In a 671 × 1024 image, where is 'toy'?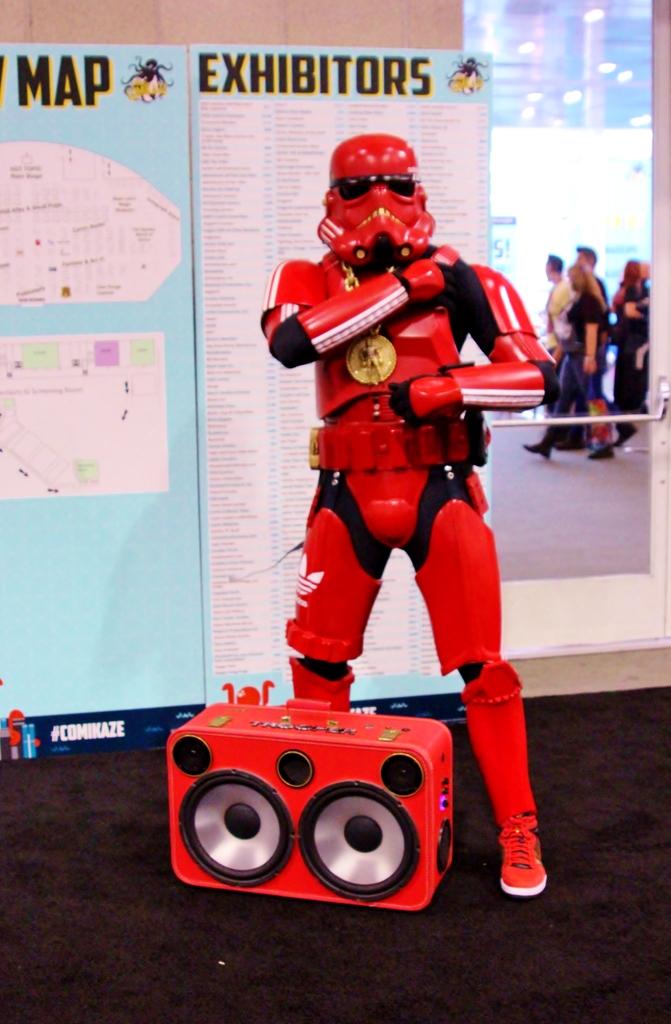
261,131,555,904.
